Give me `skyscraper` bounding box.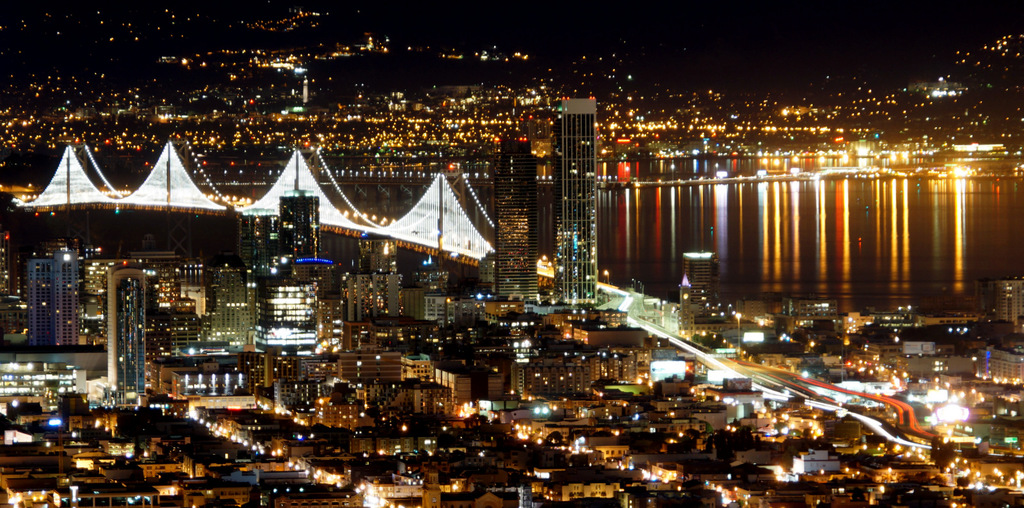
[508, 138, 543, 299].
